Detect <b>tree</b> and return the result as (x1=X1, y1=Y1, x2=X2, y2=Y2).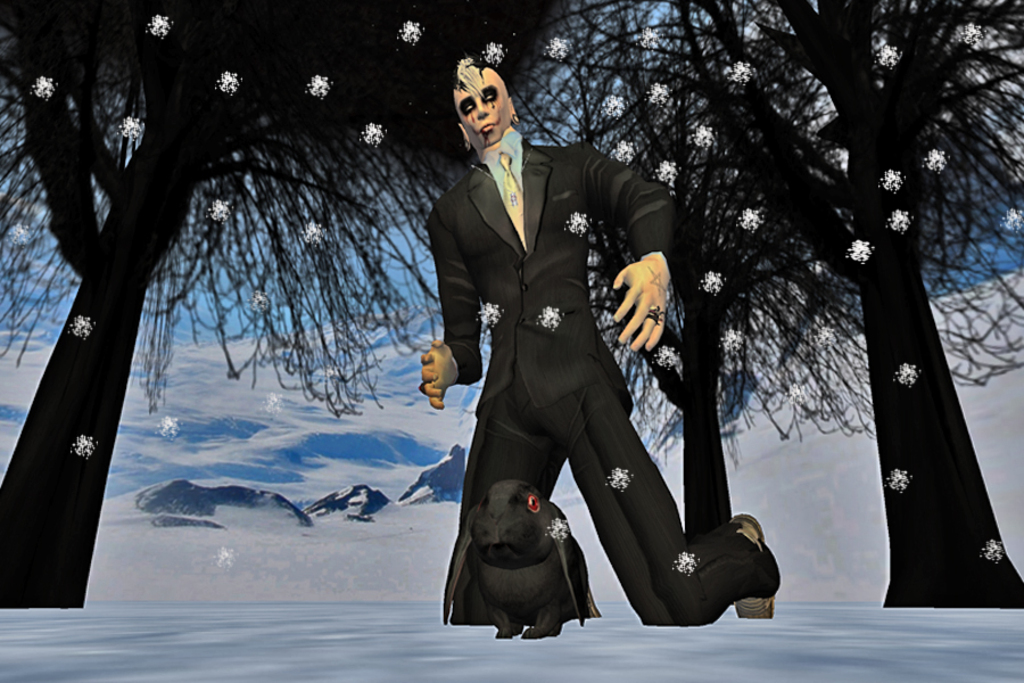
(x1=0, y1=0, x2=556, y2=611).
